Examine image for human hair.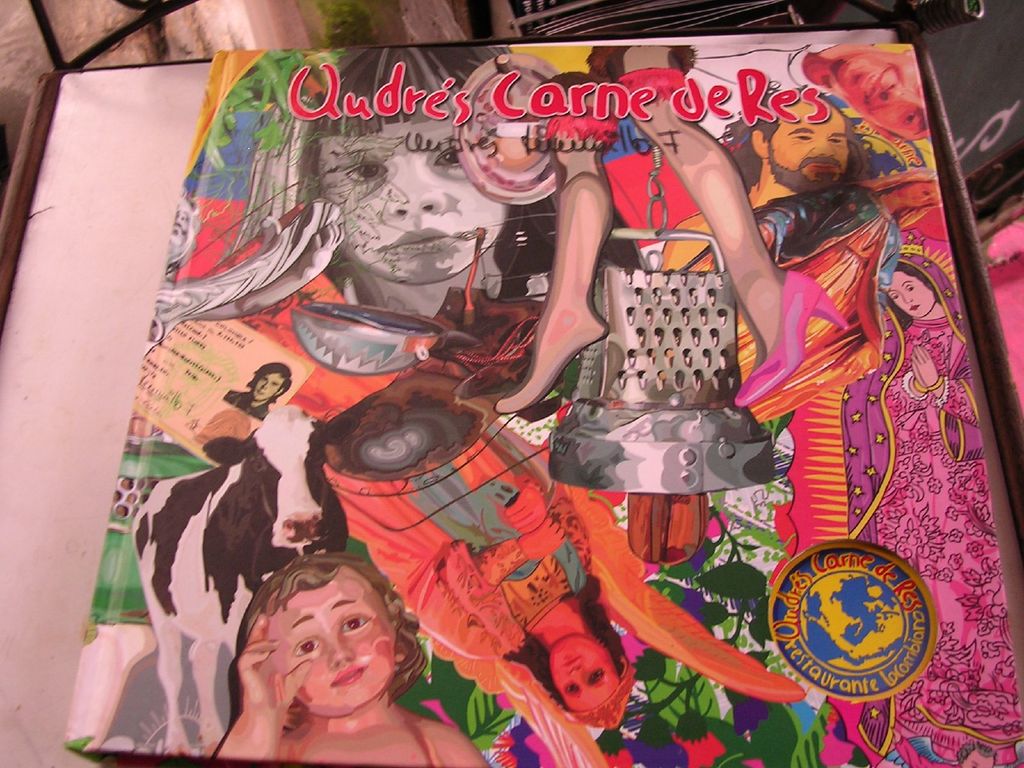
Examination result: bbox=[723, 86, 867, 195].
